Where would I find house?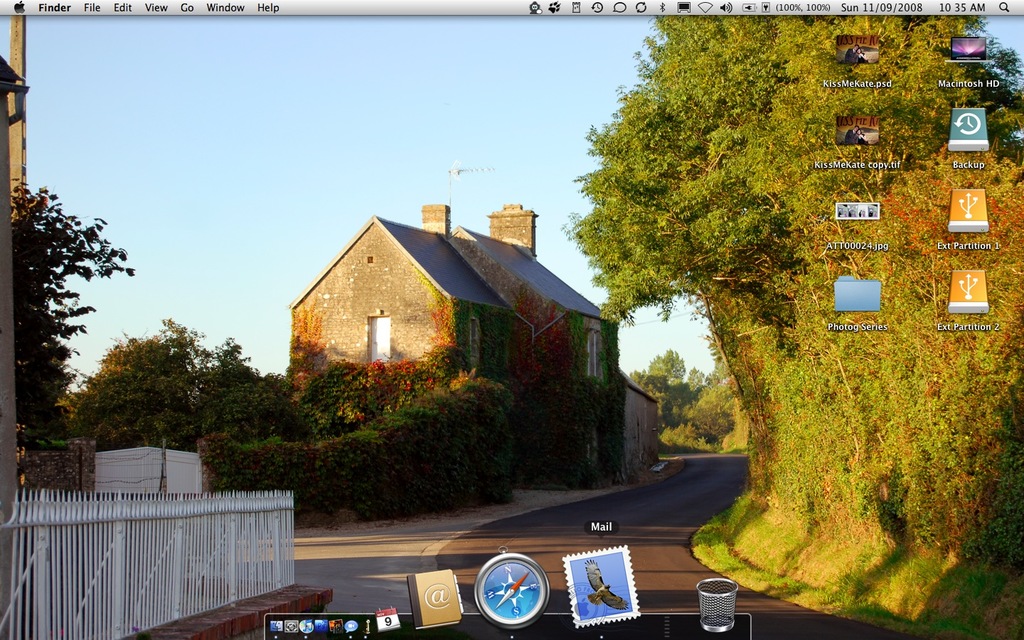
At 286/199/663/495.
